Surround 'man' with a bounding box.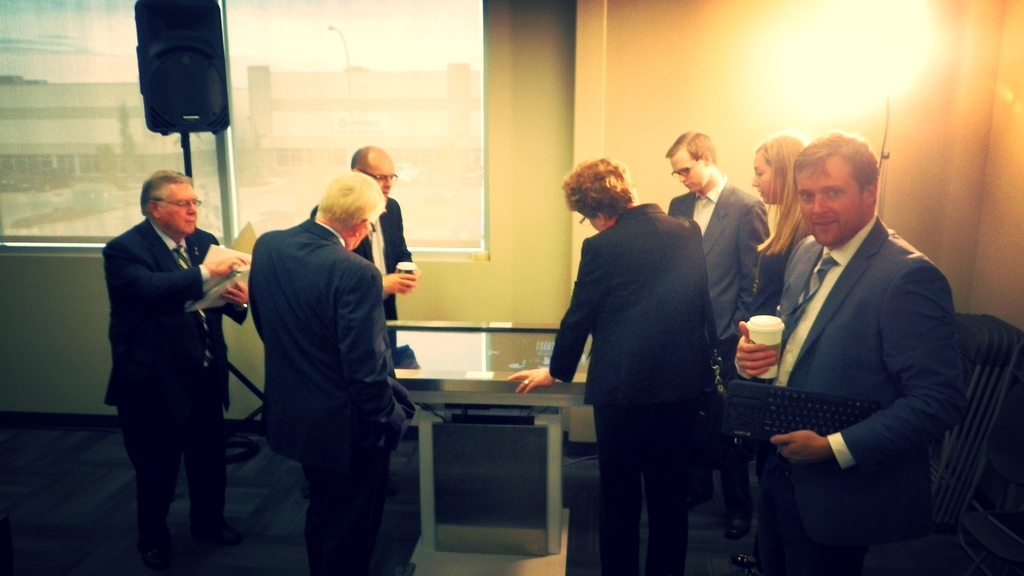
[left=246, top=167, right=416, bottom=562].
